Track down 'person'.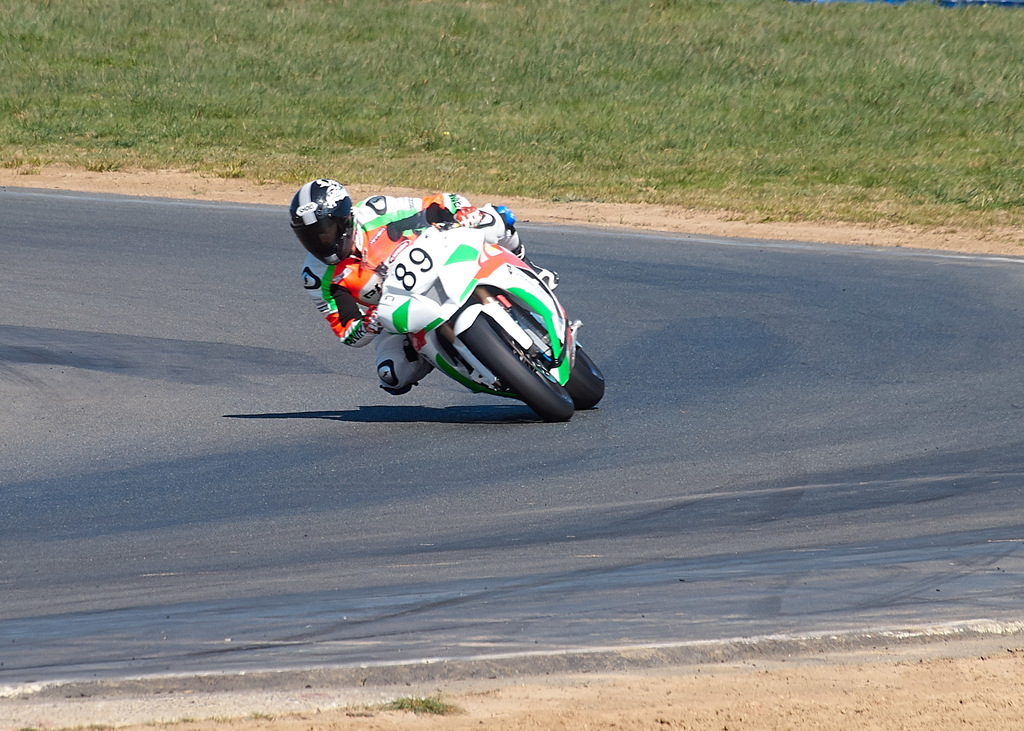
Tracked to <bbox>288, 175, 530, 393</bbox>.
